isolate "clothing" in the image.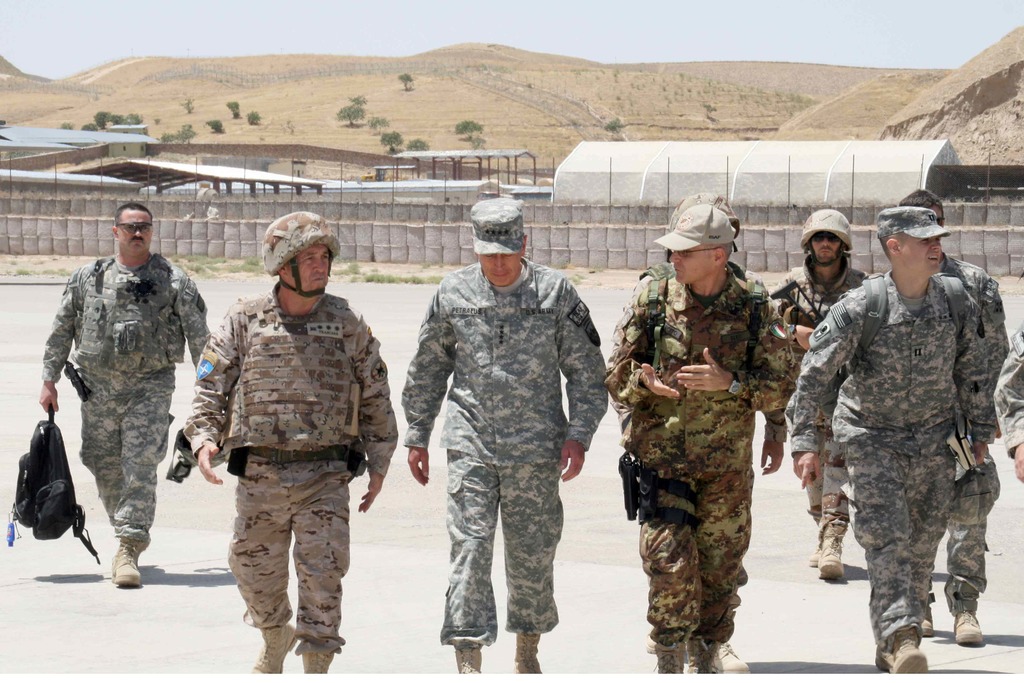
Isolated region: box(763, 252, 874, 509).
